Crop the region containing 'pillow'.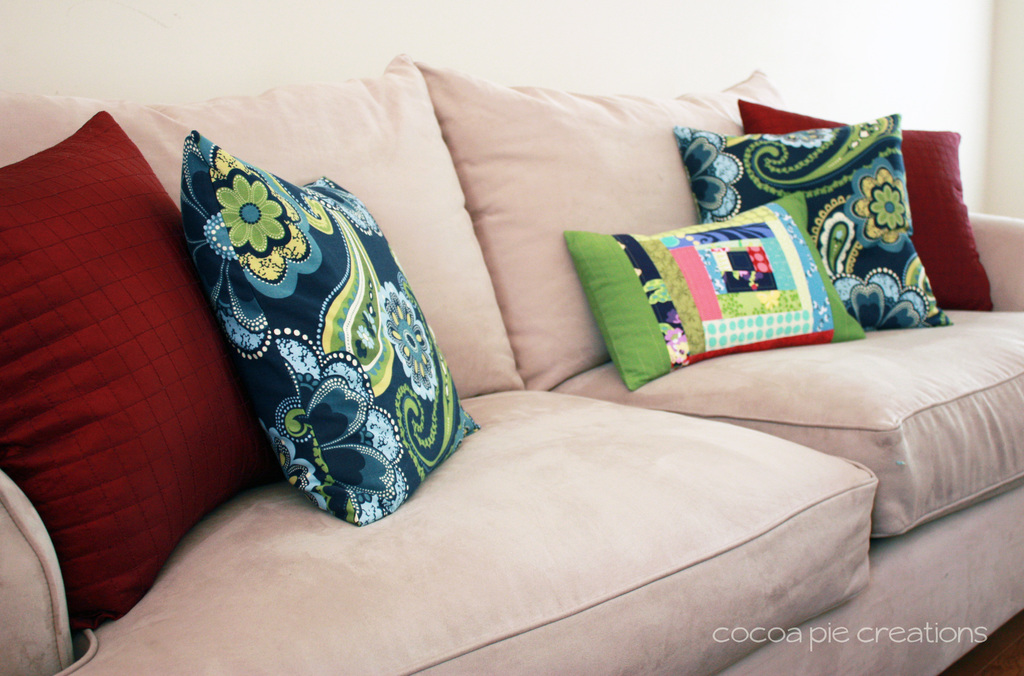
Crop region: locate(737, 98, 998, 319).
